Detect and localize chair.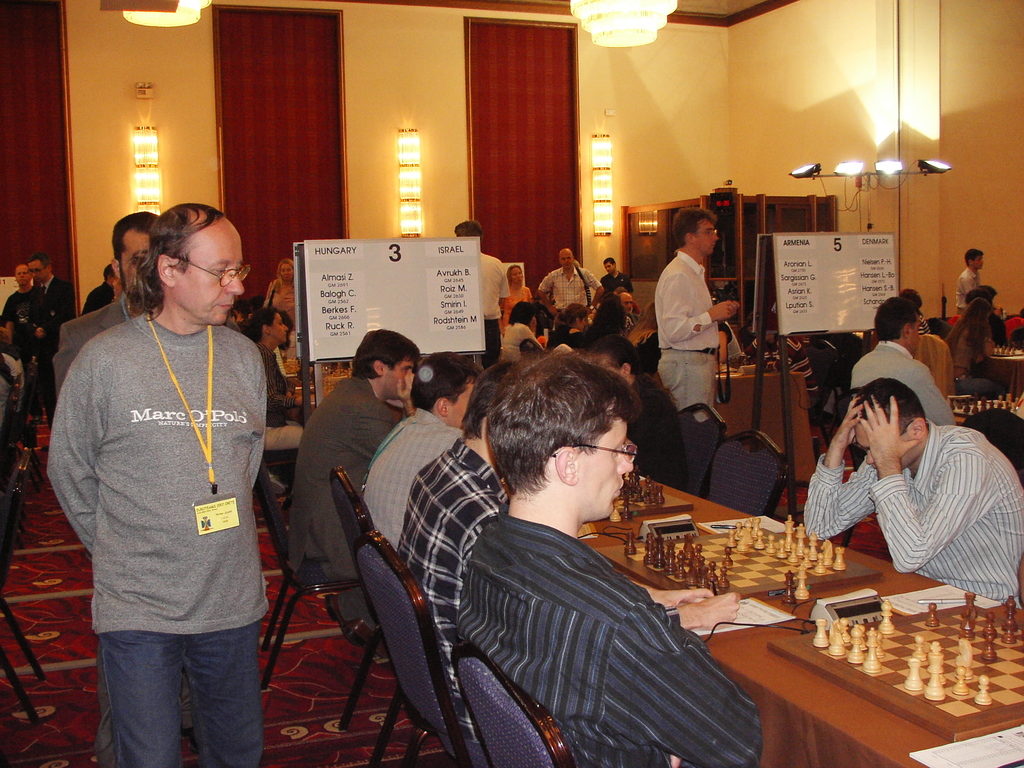
Localized at <region>257, 463, 369, 739</region>.
